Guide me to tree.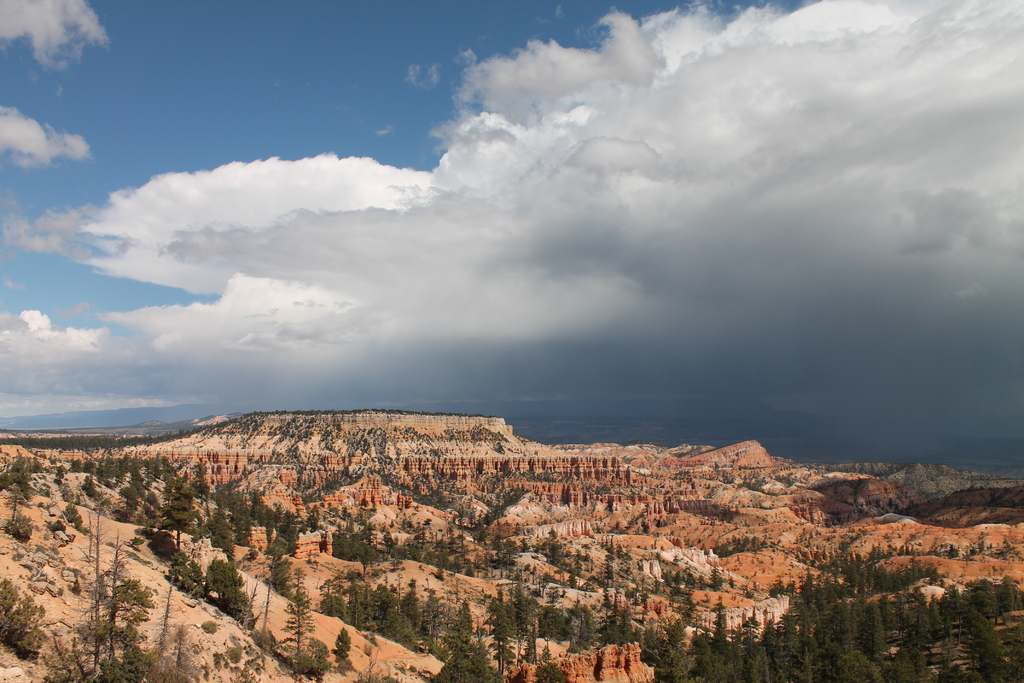
Guidance: left=449, top=591, right=474, bottom=636.
